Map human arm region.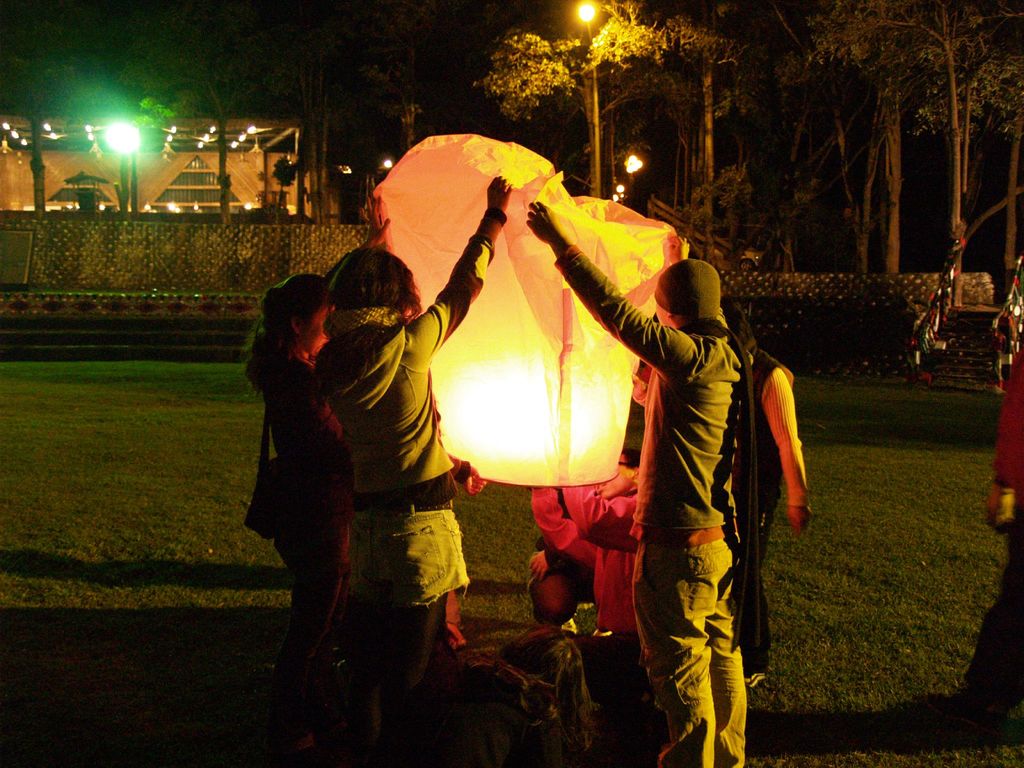
Mapped to 1001 351 1023 534.
